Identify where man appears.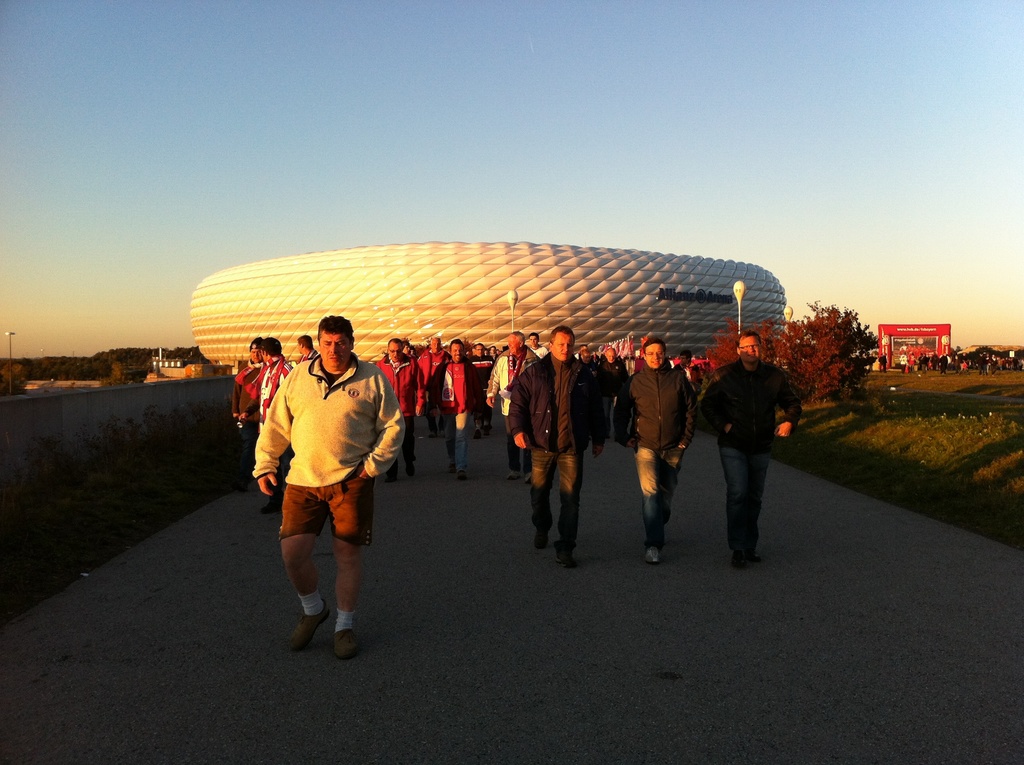
Appears at bbox=[577, 350, 596, 373].
